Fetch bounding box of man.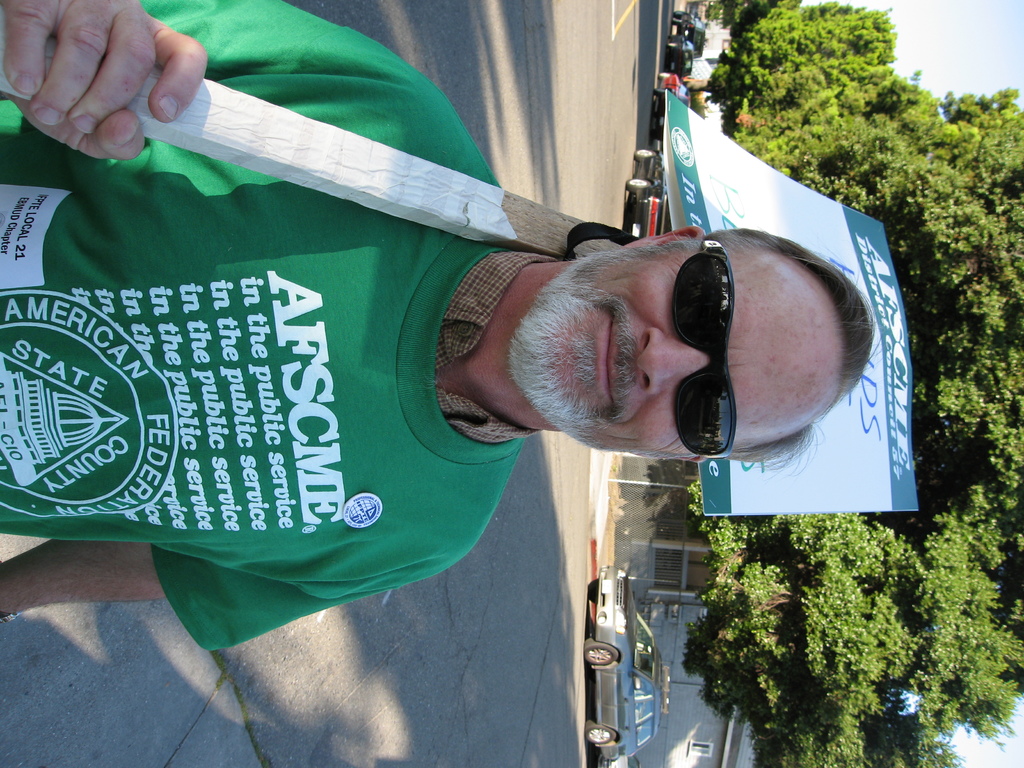
Bbox: x1=0, y1=0, x2=865, y2=656.
